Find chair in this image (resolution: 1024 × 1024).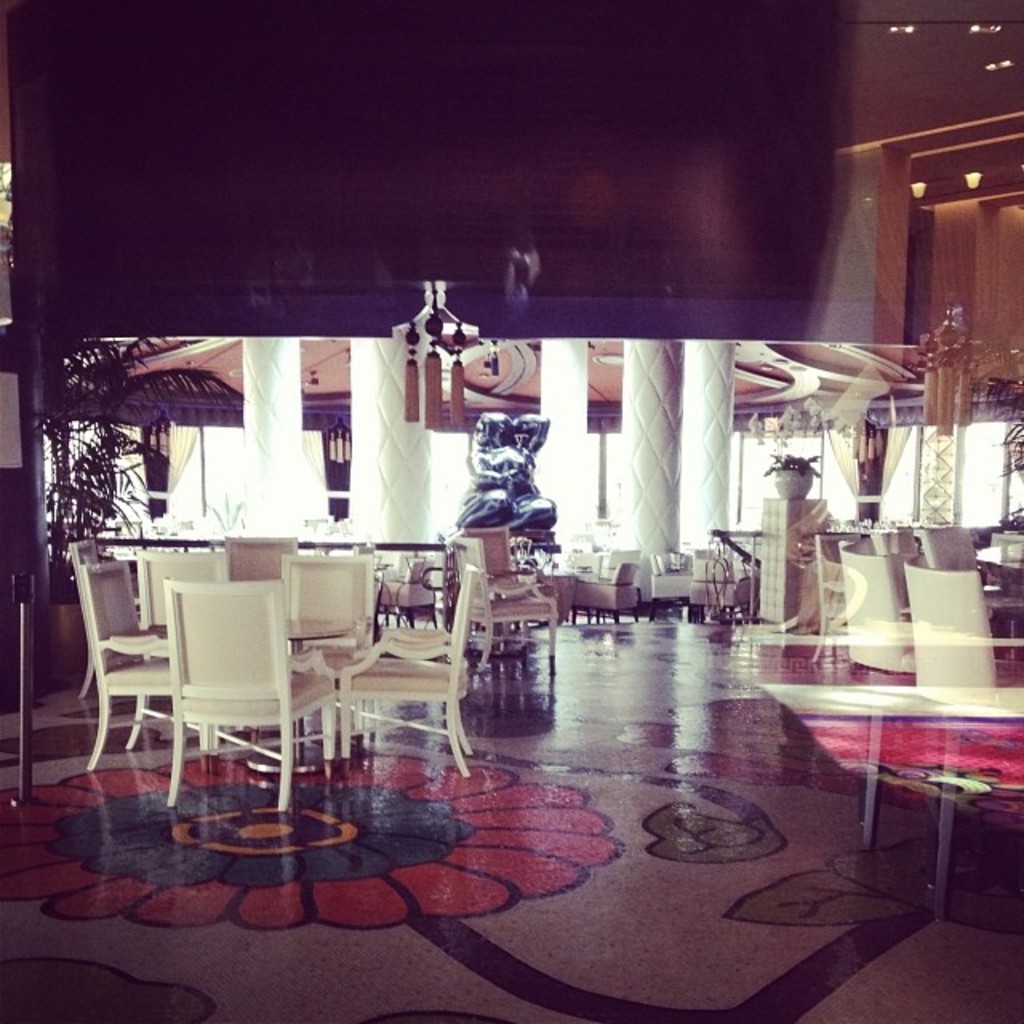
(x1=696, y1=555, x2=752, y2=622).
